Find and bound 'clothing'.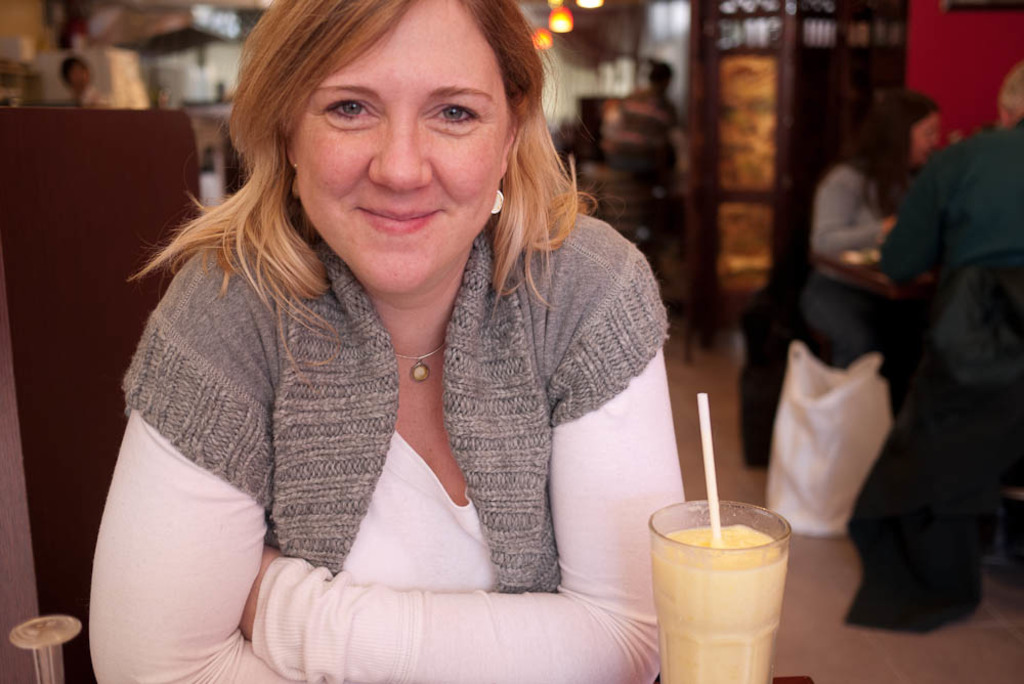
Bound: [left=802, top=164, right=887, bottom=366].
